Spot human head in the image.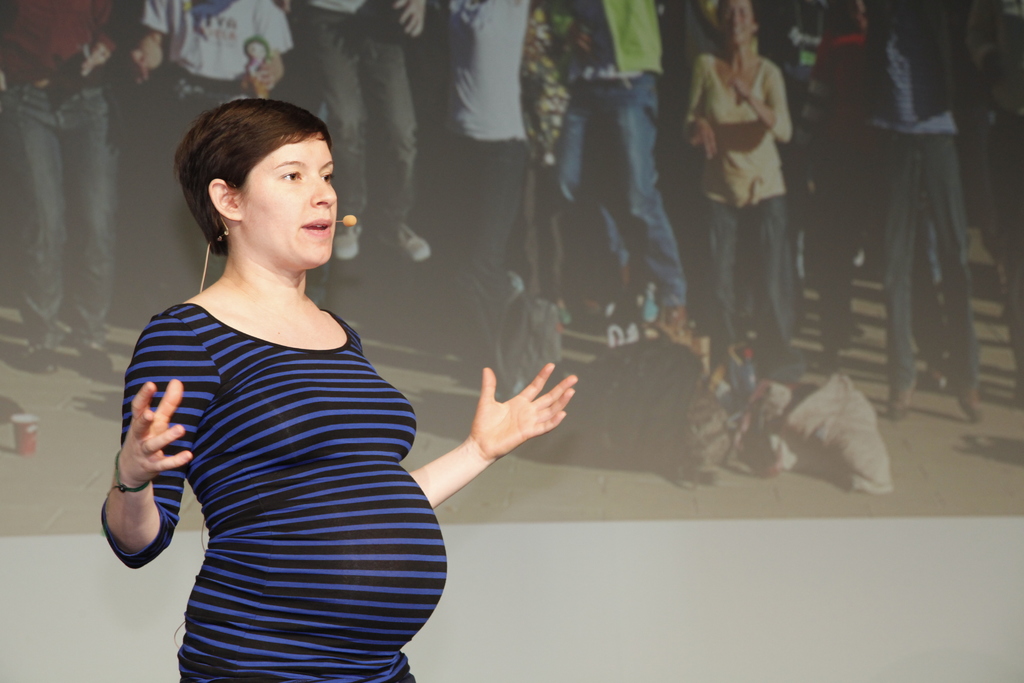
human head found at box(244, 38, 269, 59).
